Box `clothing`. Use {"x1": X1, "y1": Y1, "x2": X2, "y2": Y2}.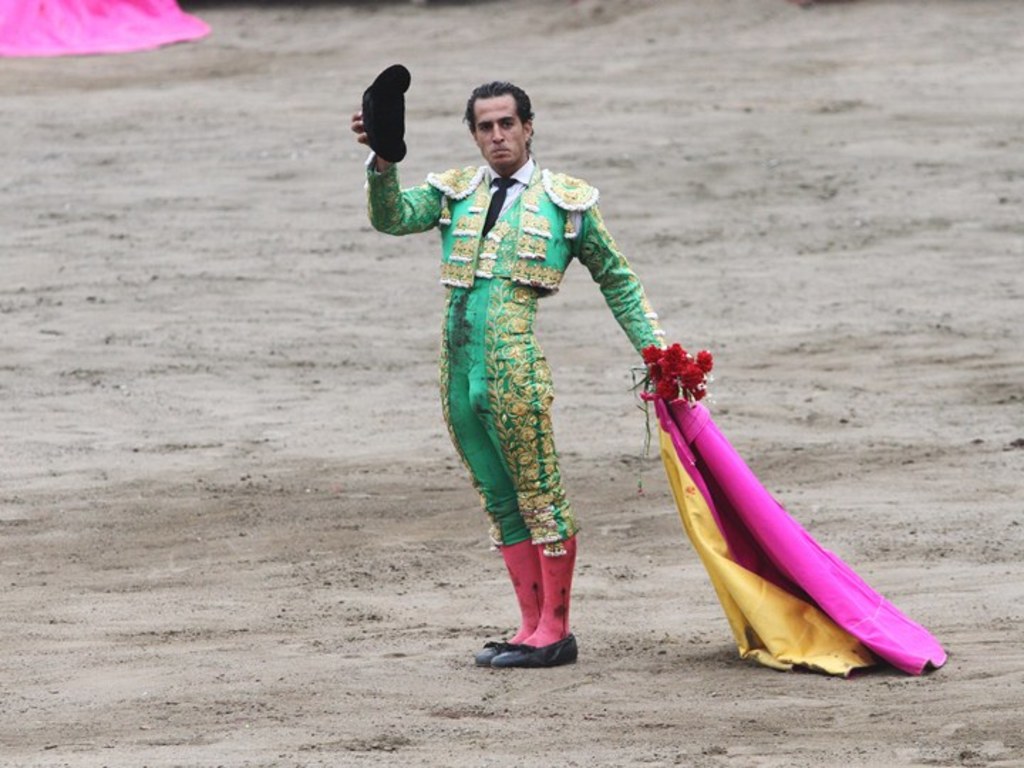
{"x1": 357, "y1": 152, "x2": 688, "y2": 548}.
